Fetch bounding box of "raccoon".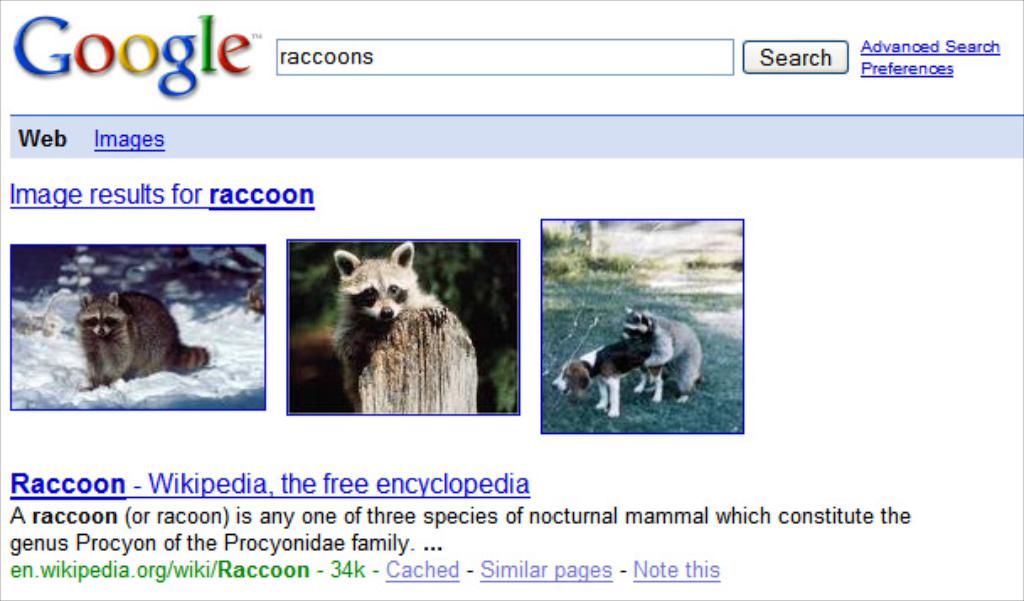
Bbox: [76,291,212,389].
